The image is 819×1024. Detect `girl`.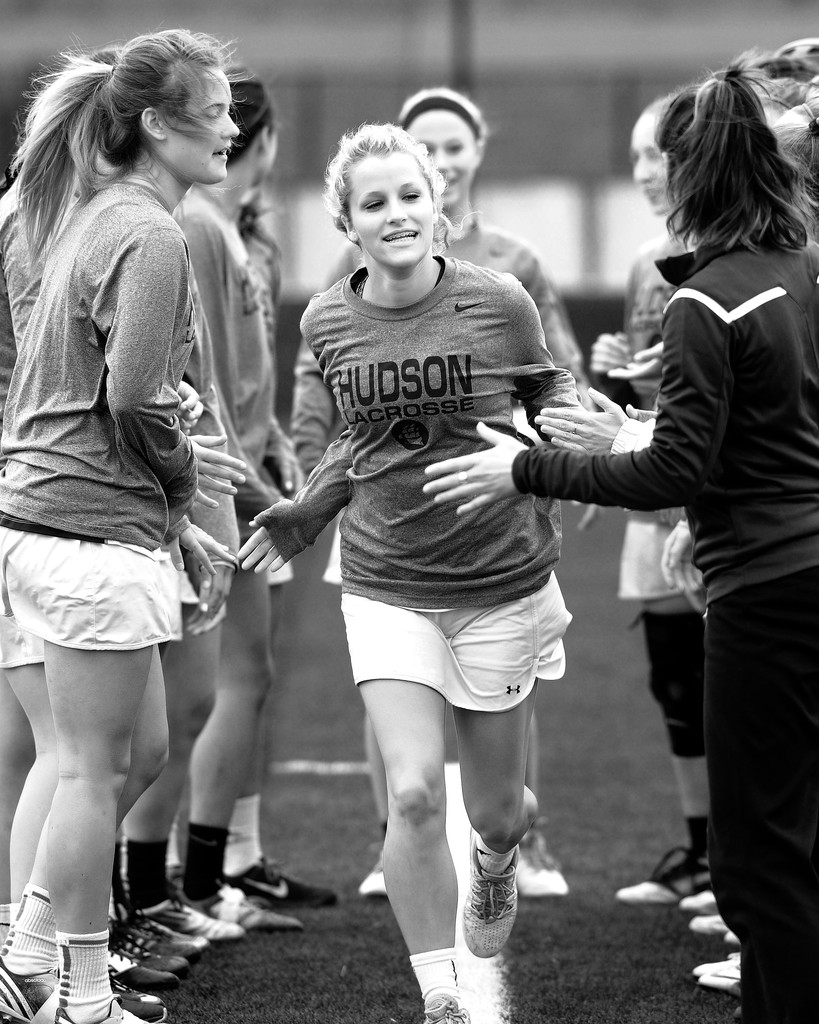
Detection: (x1=231, y1=124, x2=585, y2=1023).
